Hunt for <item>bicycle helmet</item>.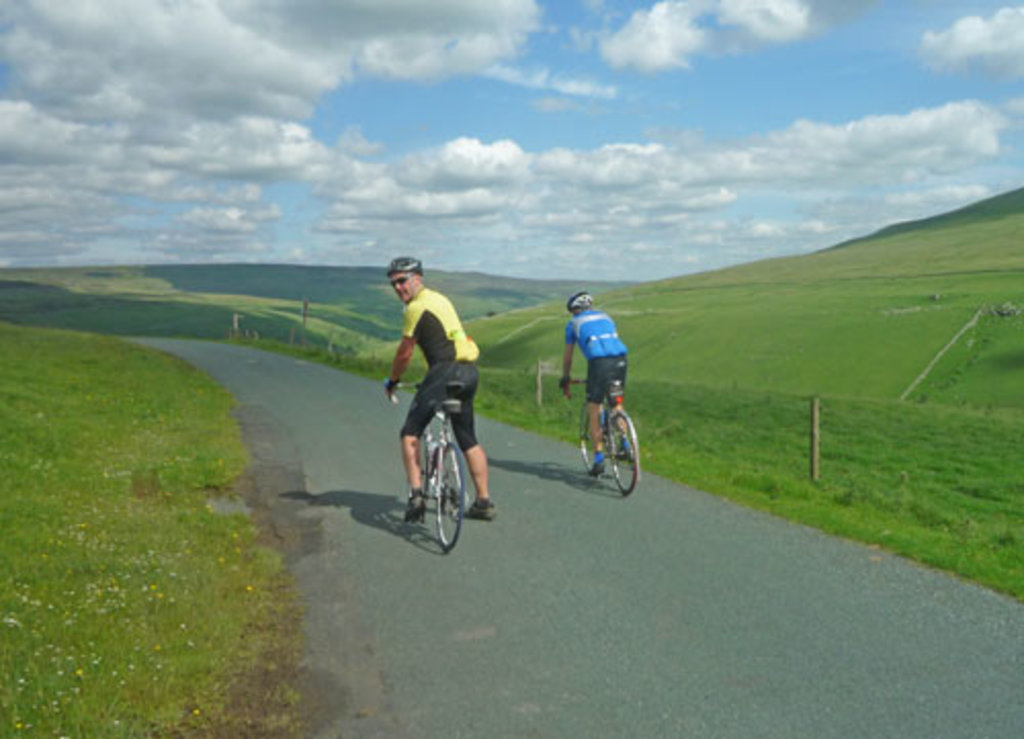
Hunted down at Rect(561, 285, 588, 307).
